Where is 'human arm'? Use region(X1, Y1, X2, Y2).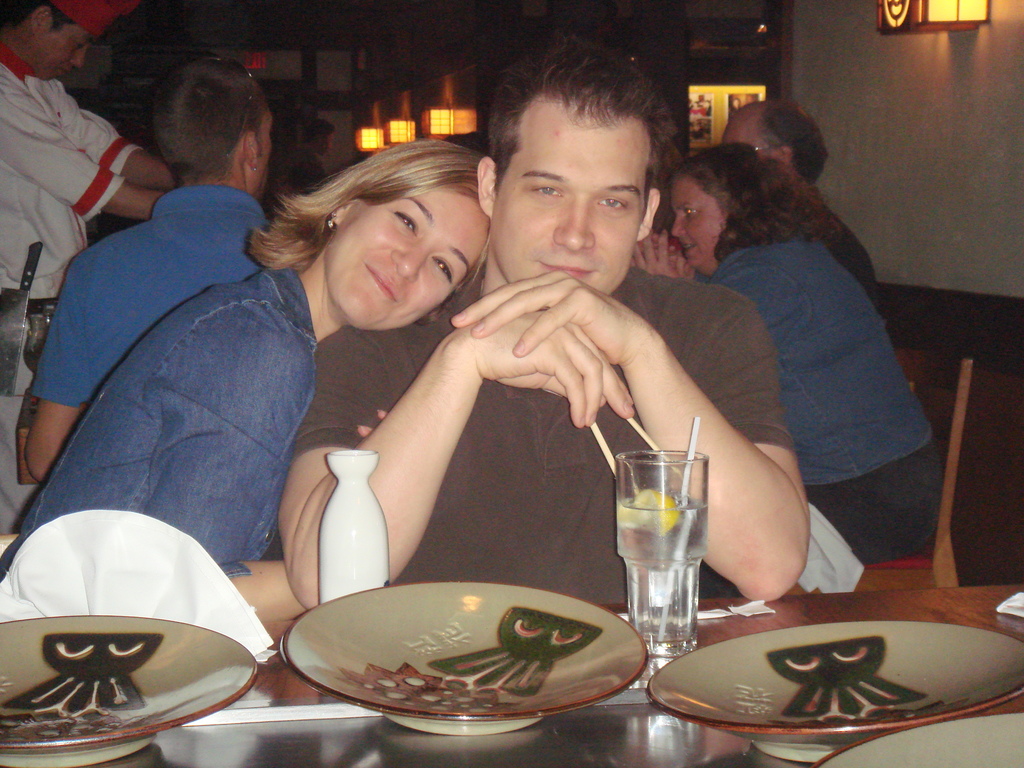
region(25, 237, 97, 484).
